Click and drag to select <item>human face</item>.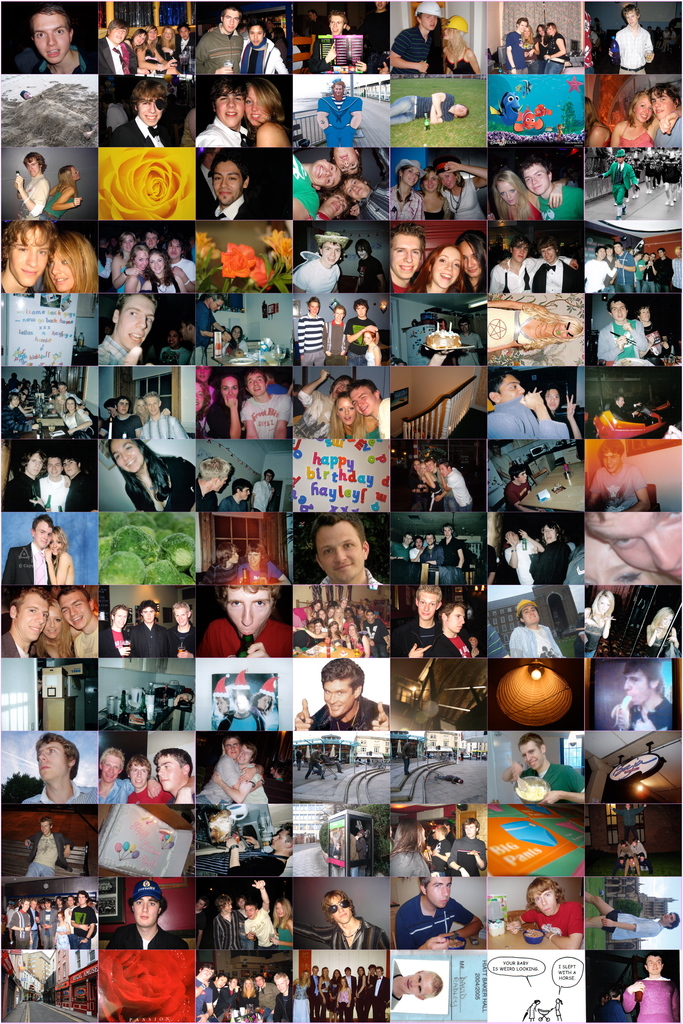
Selection: rect(133, 33, 145, 45).
